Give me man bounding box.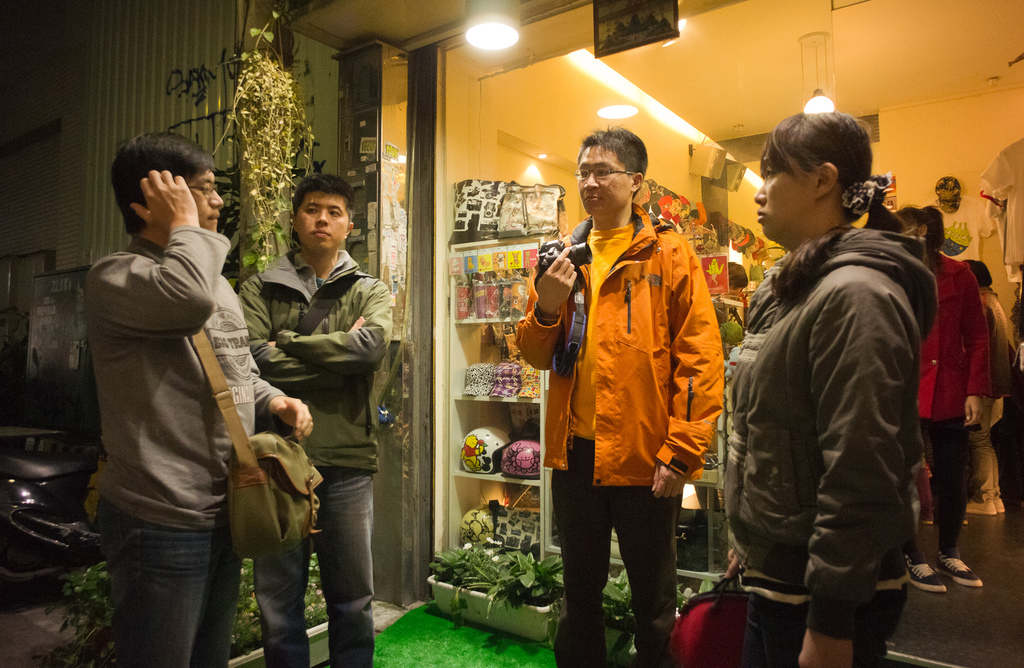
<bbox>890, 207, 984, 591</bbox>.
